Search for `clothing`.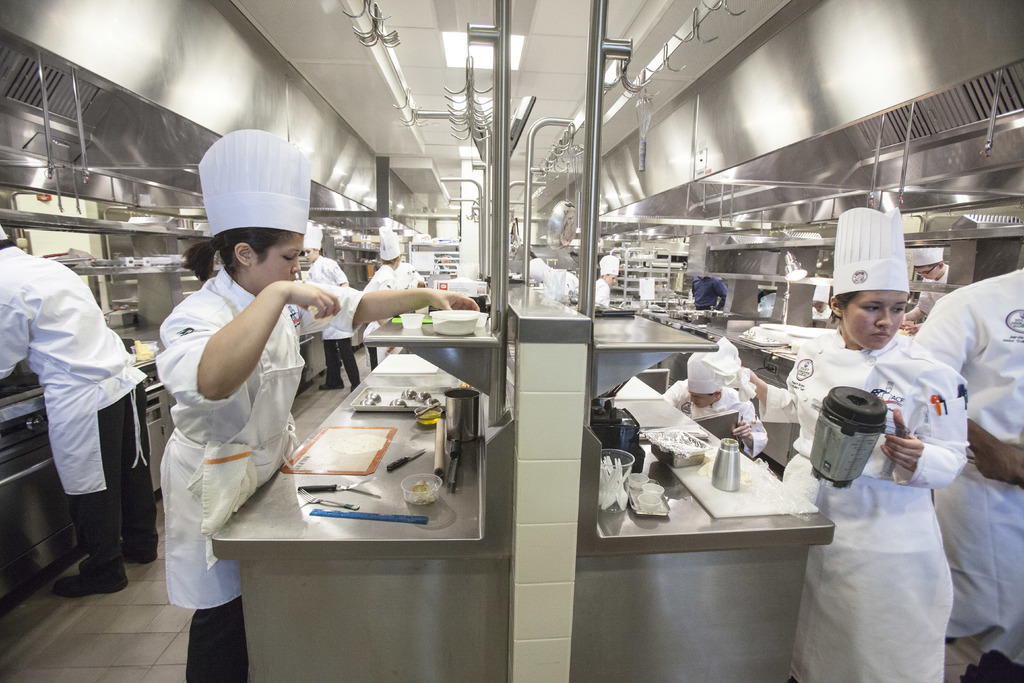
Found at detection(155, 268, 362, 682).
